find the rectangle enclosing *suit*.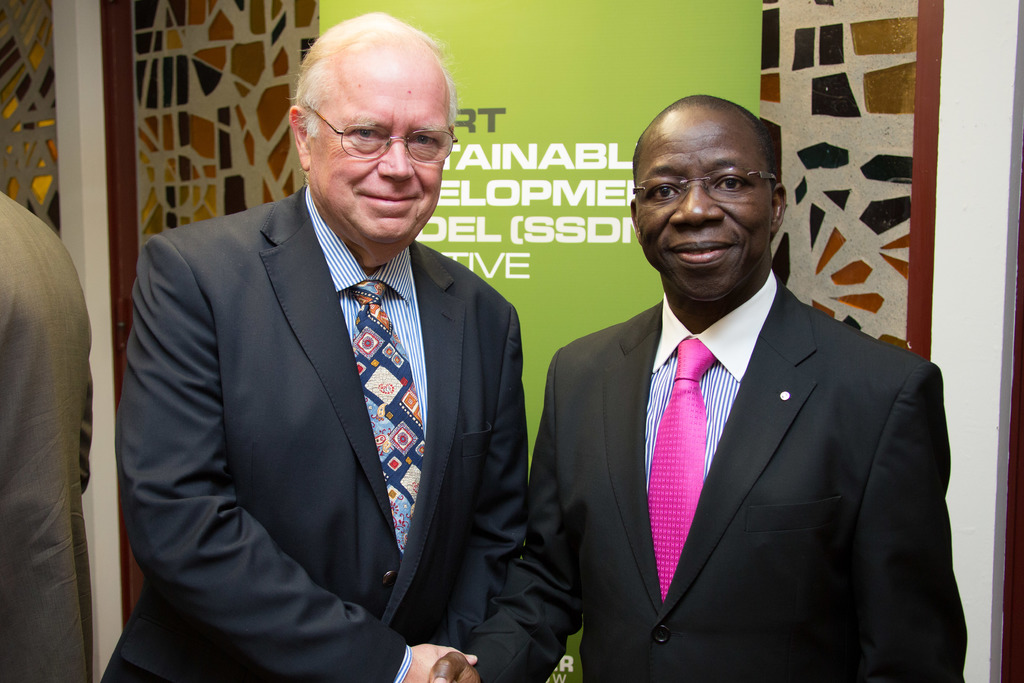
bbox(0, 188, 95, 682).
